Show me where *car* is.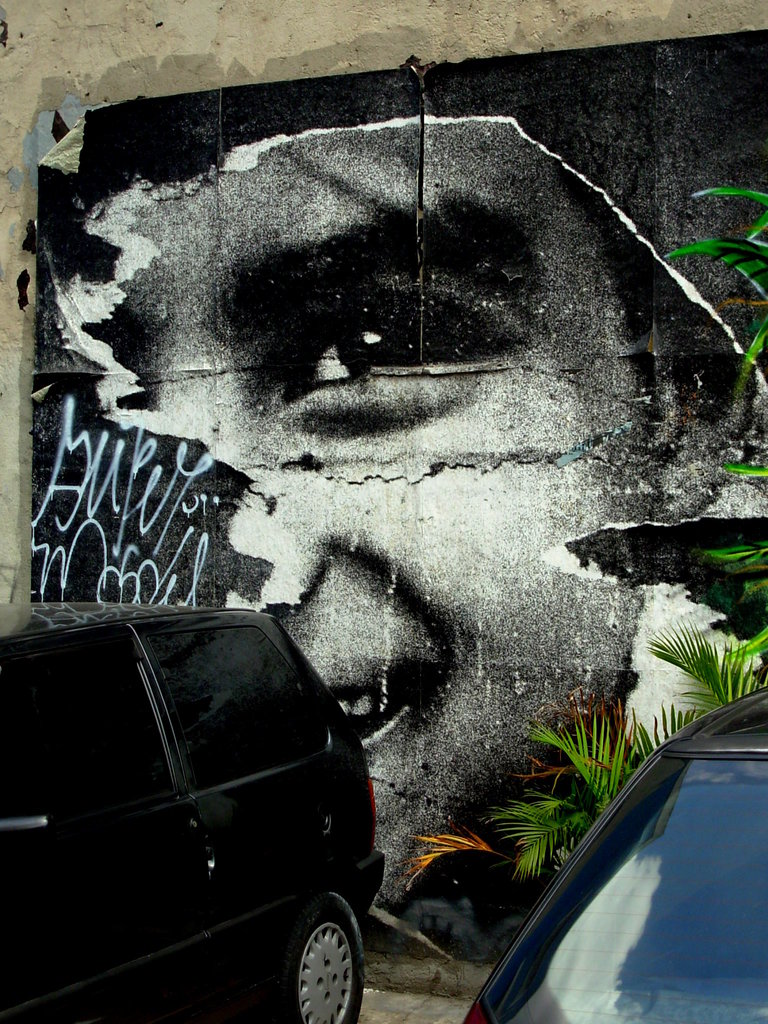
*car* is at 18:579:373:1021.
